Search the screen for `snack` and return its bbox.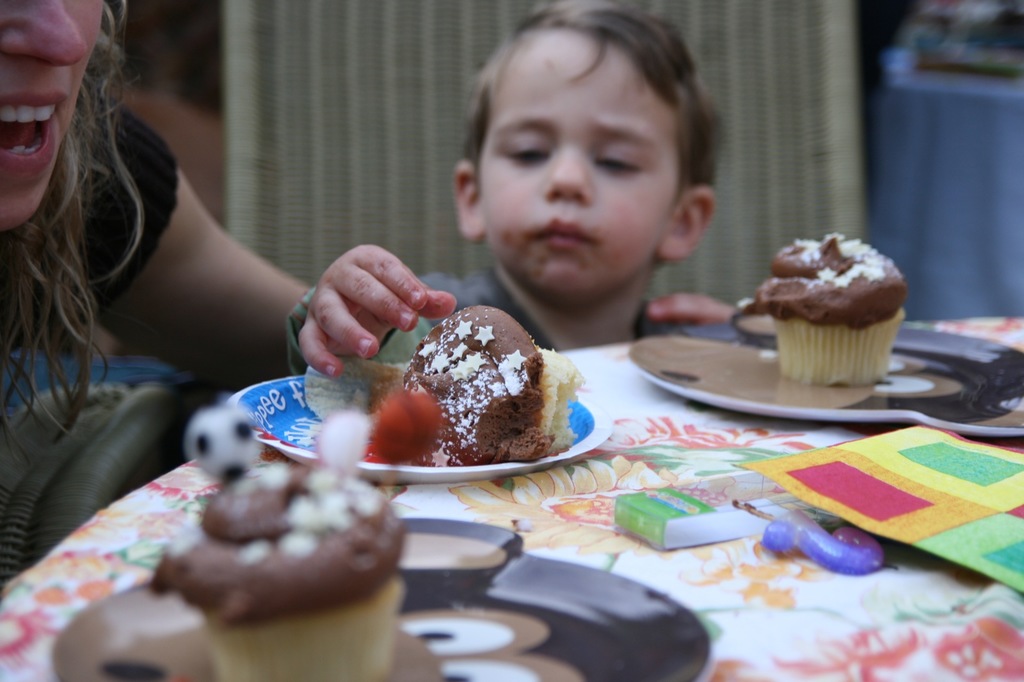
Found: x1=394 y1=307 x2=579 y2=464.
